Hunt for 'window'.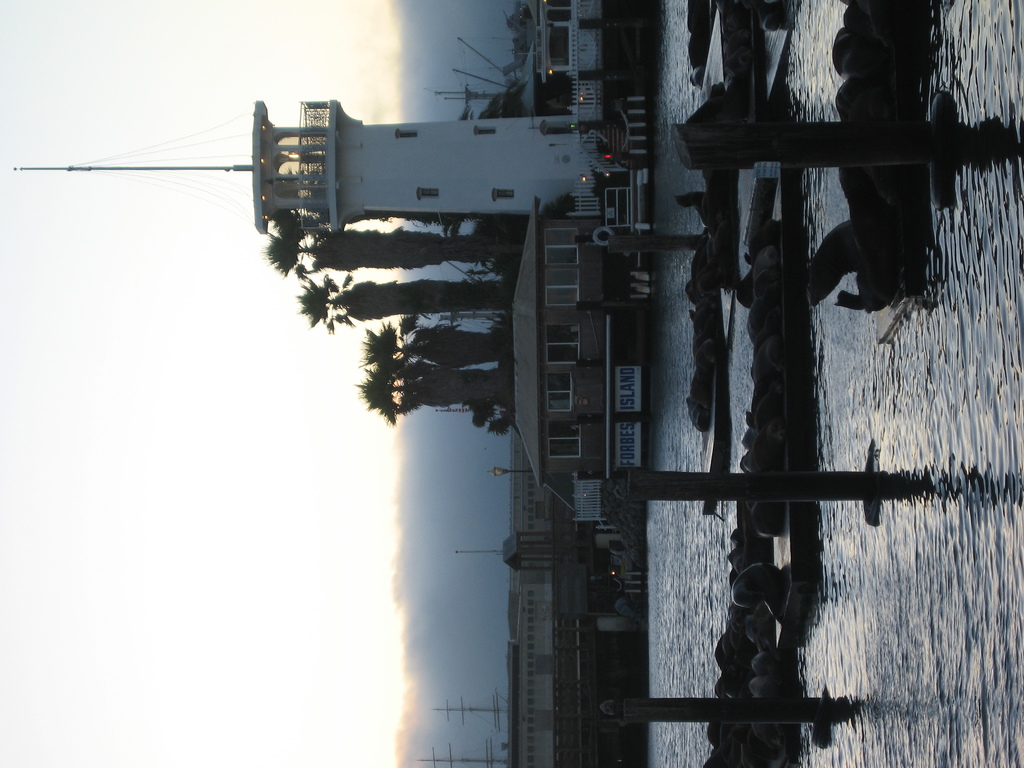
Hunted down at crop(546, 323, 580, 364).
